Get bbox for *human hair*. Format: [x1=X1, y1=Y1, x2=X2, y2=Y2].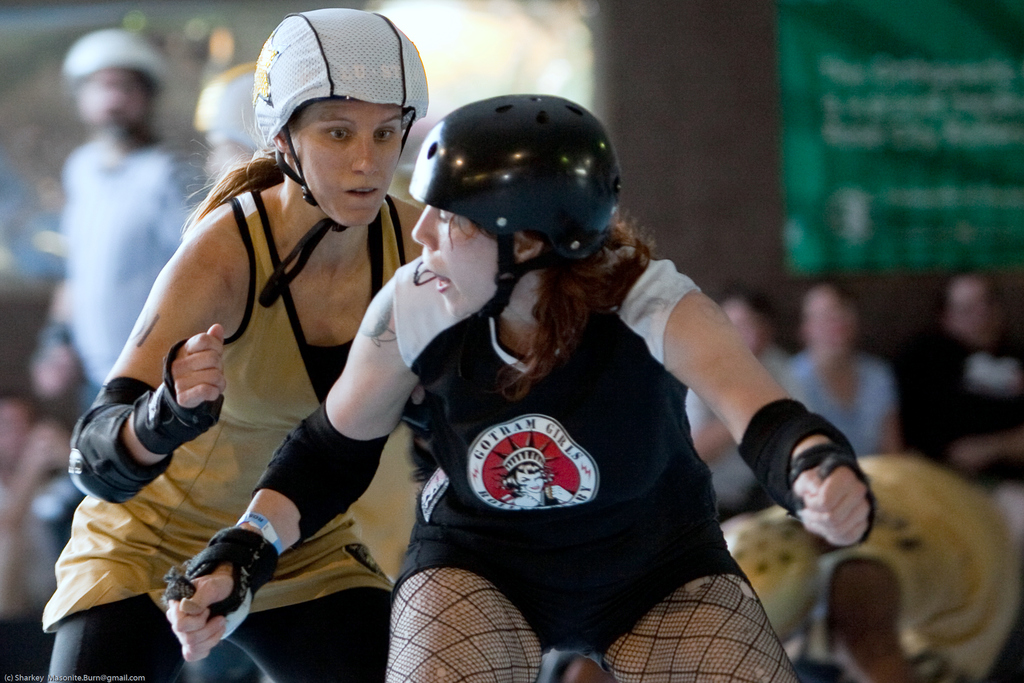
[x1=497, y1=204, x2=645, y2=388].
